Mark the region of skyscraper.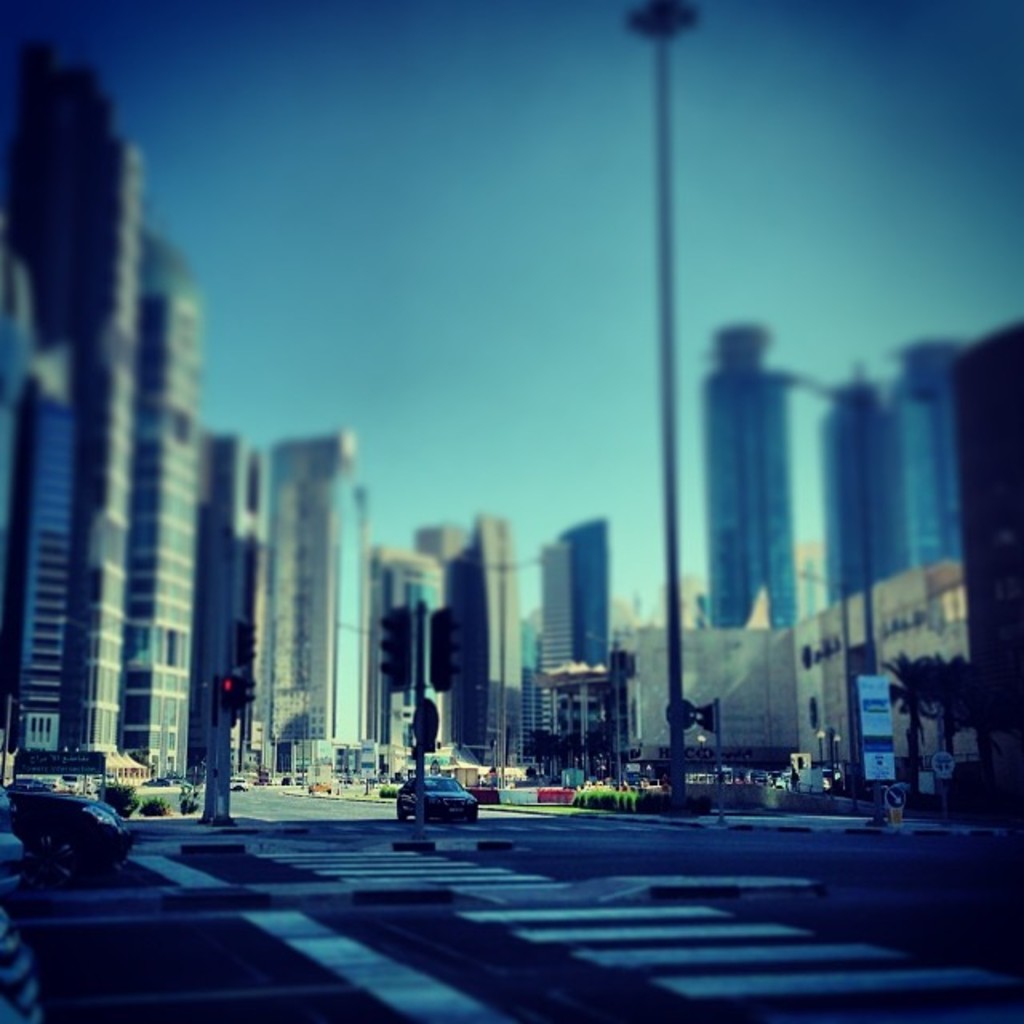
Region: box(259, 427, 368, 758).
